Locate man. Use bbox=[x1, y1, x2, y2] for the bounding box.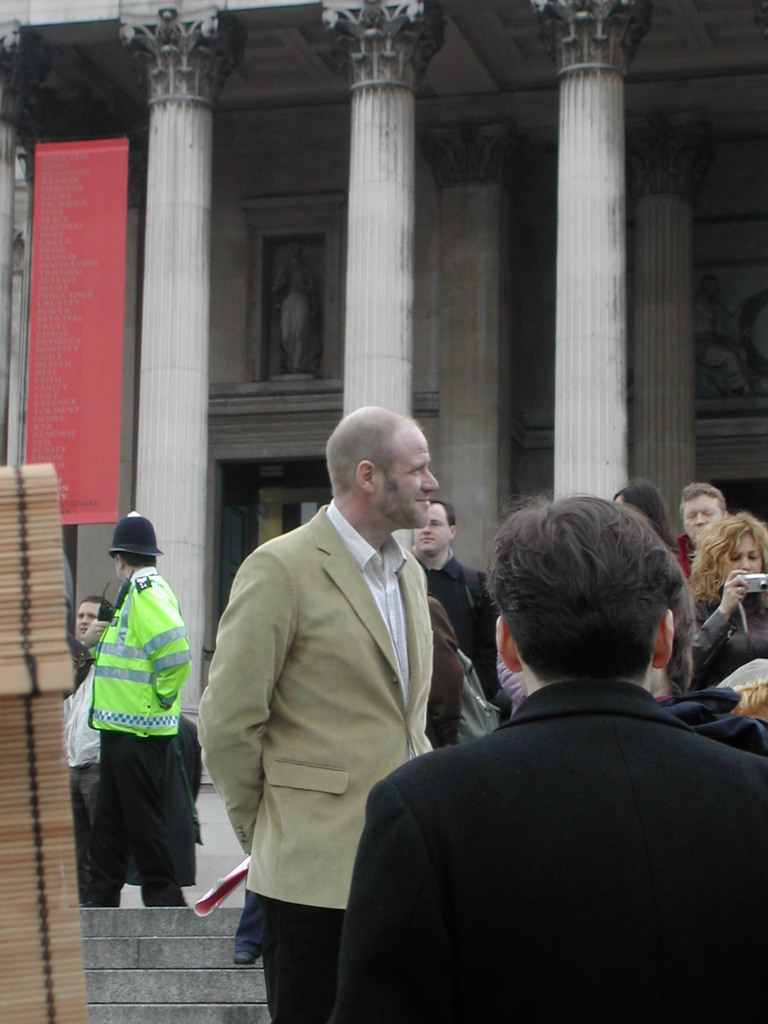
bbox=[396, 490, 514, 712].
